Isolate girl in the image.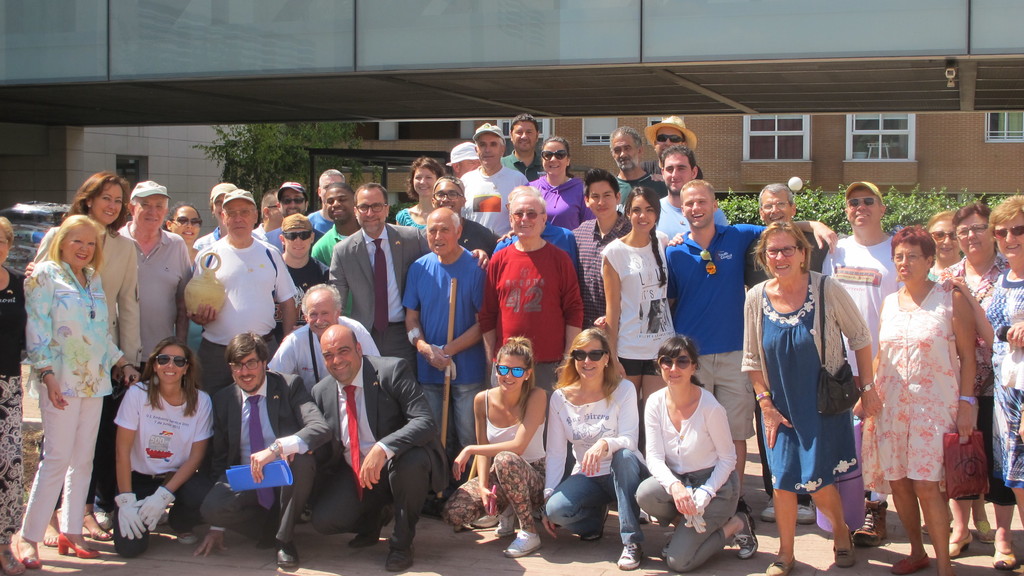
Isolated region: Rect(3, 214, 121, 550).
